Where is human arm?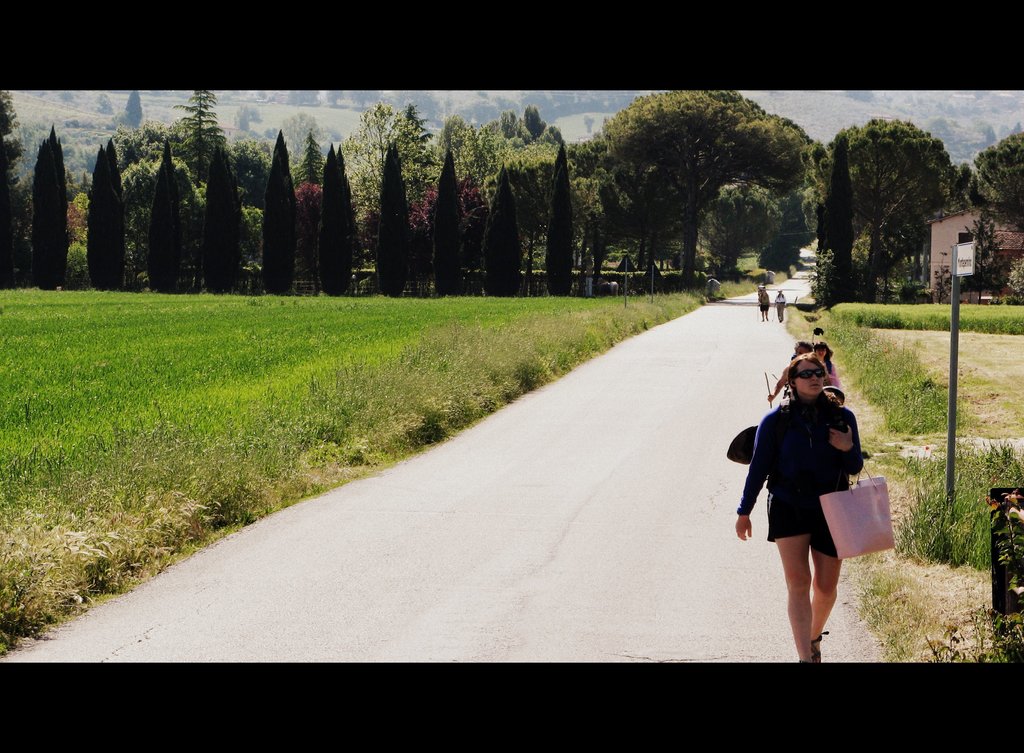
{"x1": 736, "y1": 420, "x2": 774, "y2": 535}.
